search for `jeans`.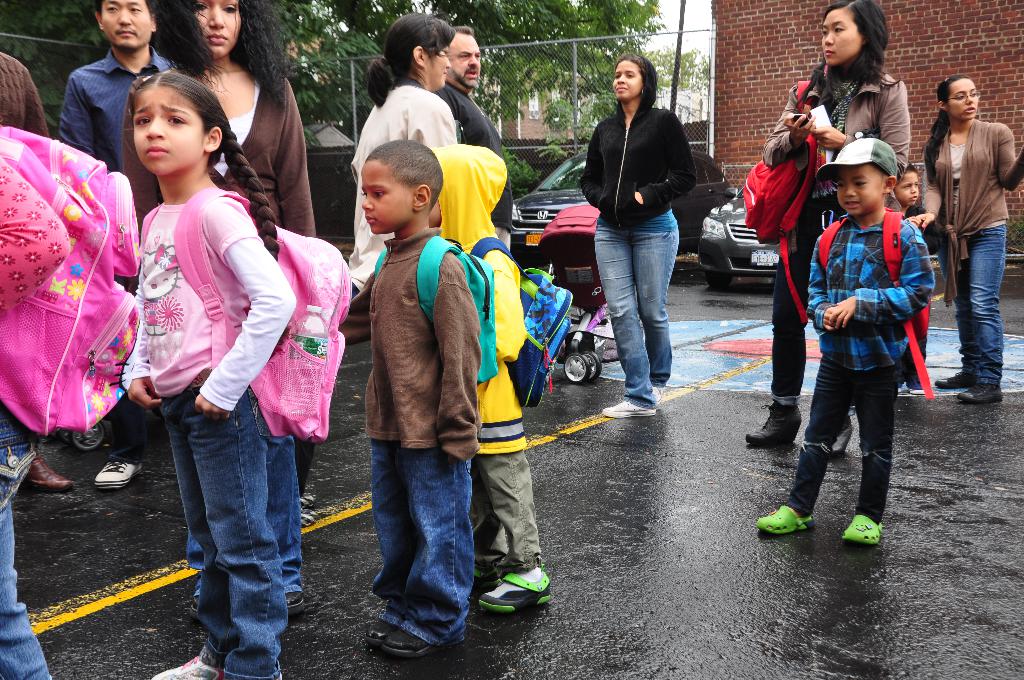
Found at 350:426:483:636.
